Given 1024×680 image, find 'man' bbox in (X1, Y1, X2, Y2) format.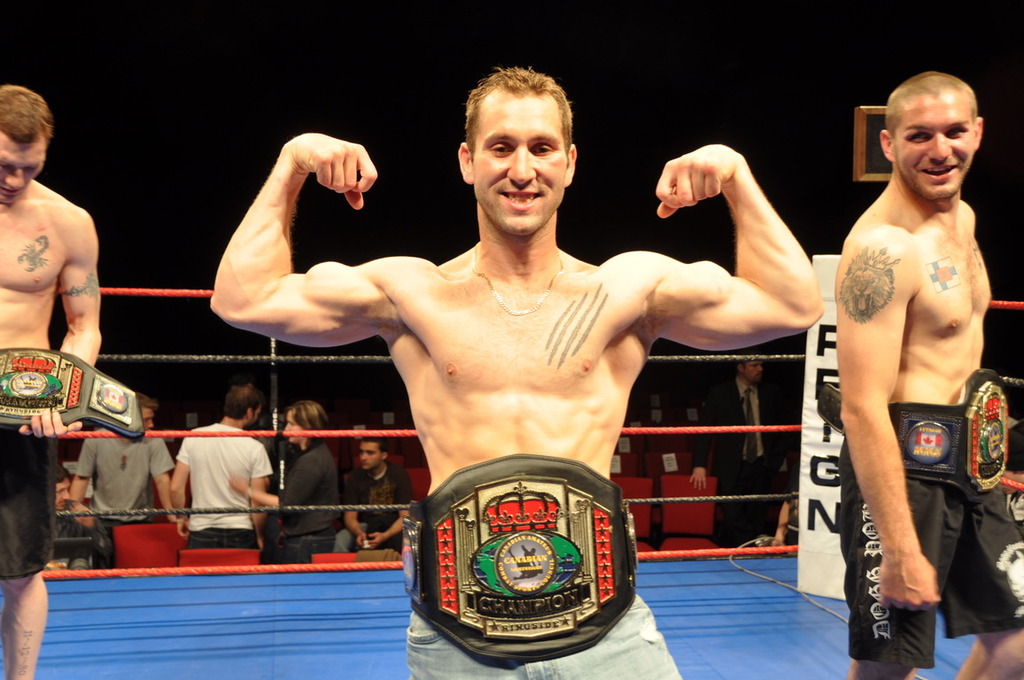
(170, 382, 271, 551).
